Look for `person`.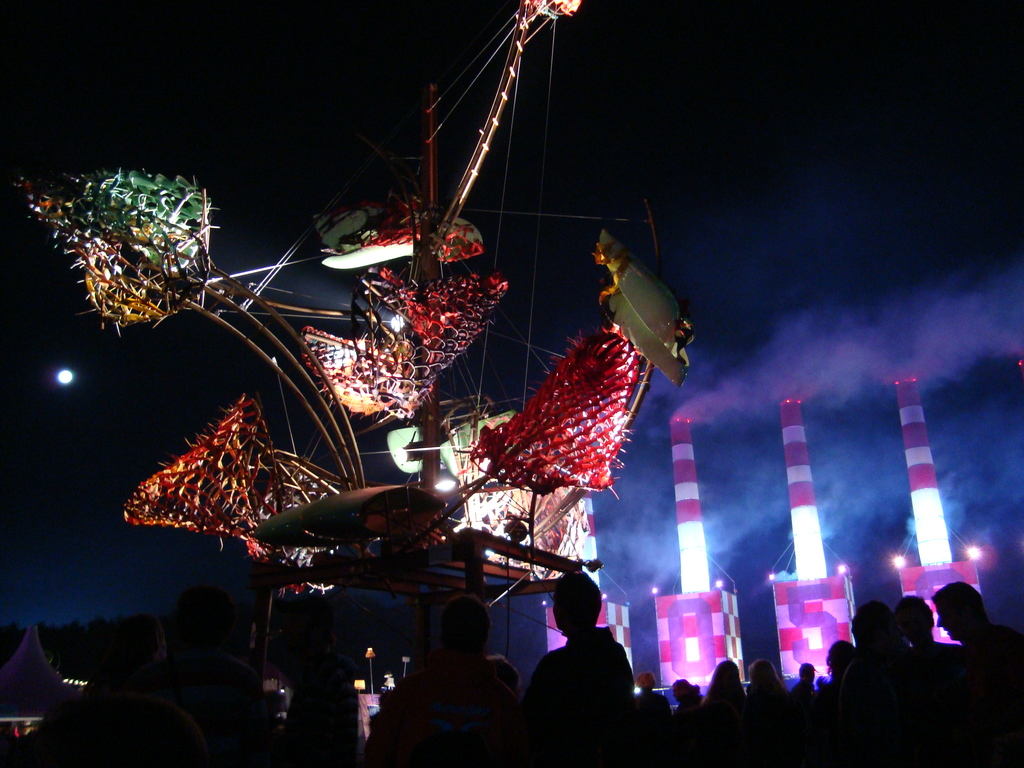
Found: {"x1": 902, "y1": 591, "x2": 973, "y2": 723}.
